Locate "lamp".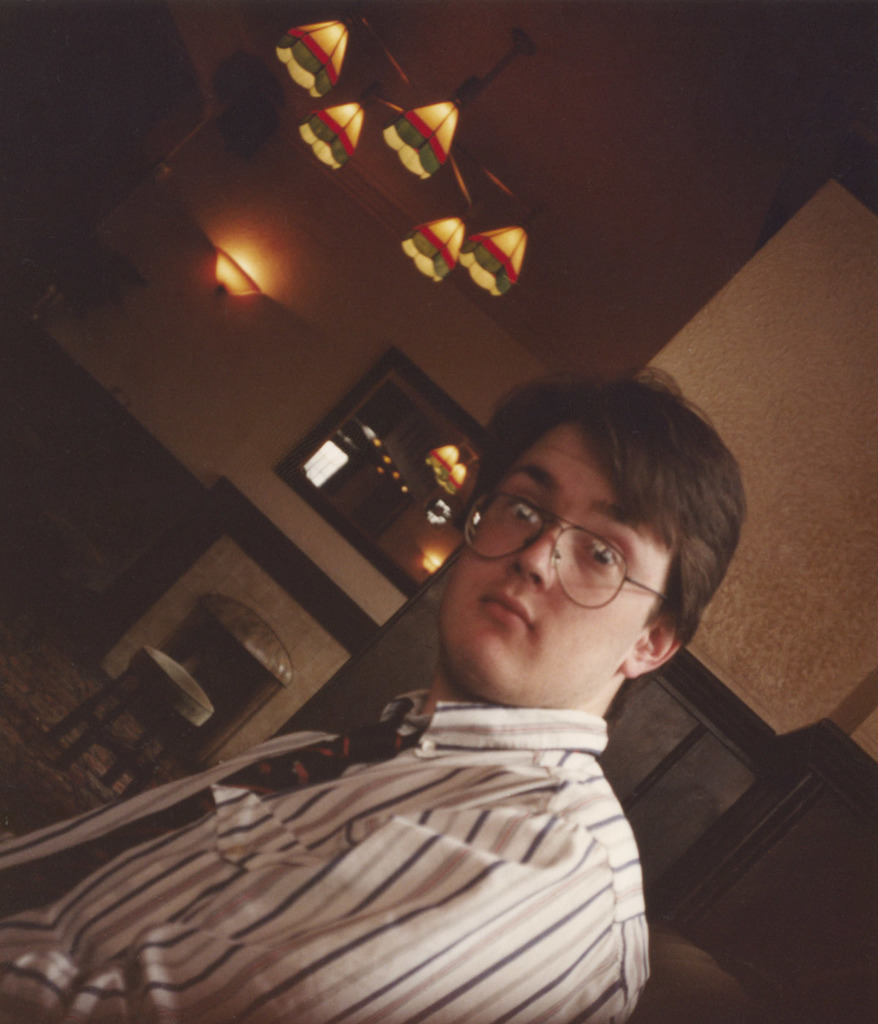
Bounding box: 458, 162, 544, 298.
